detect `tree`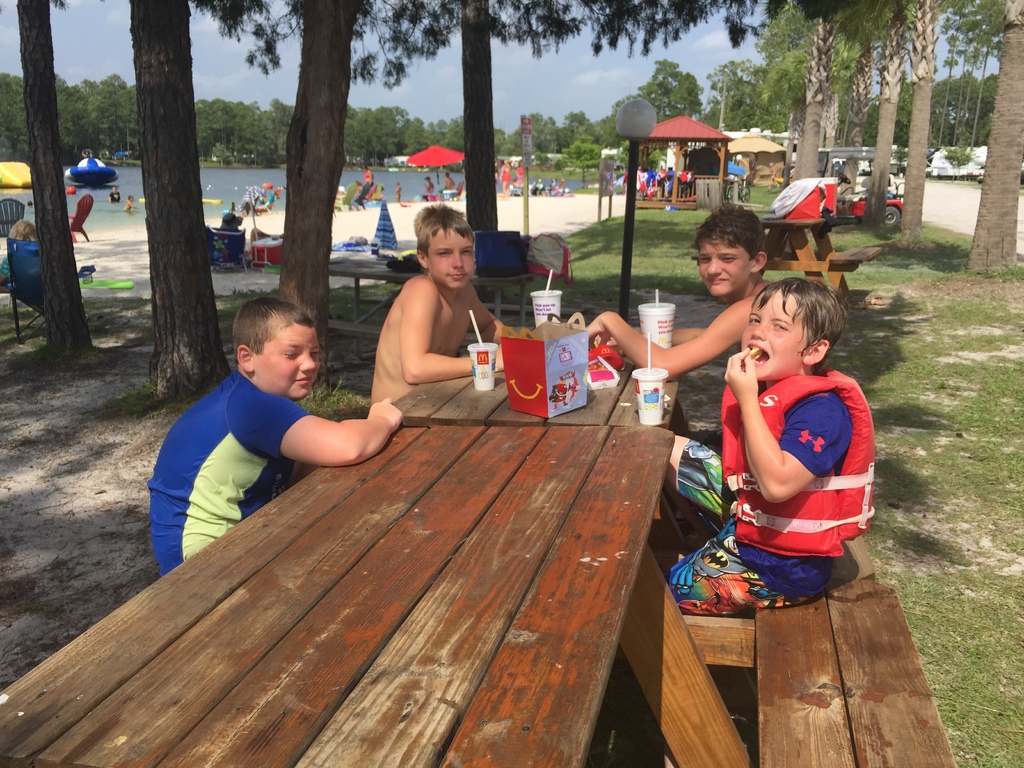
l=856, t=0, r=911, b=225
